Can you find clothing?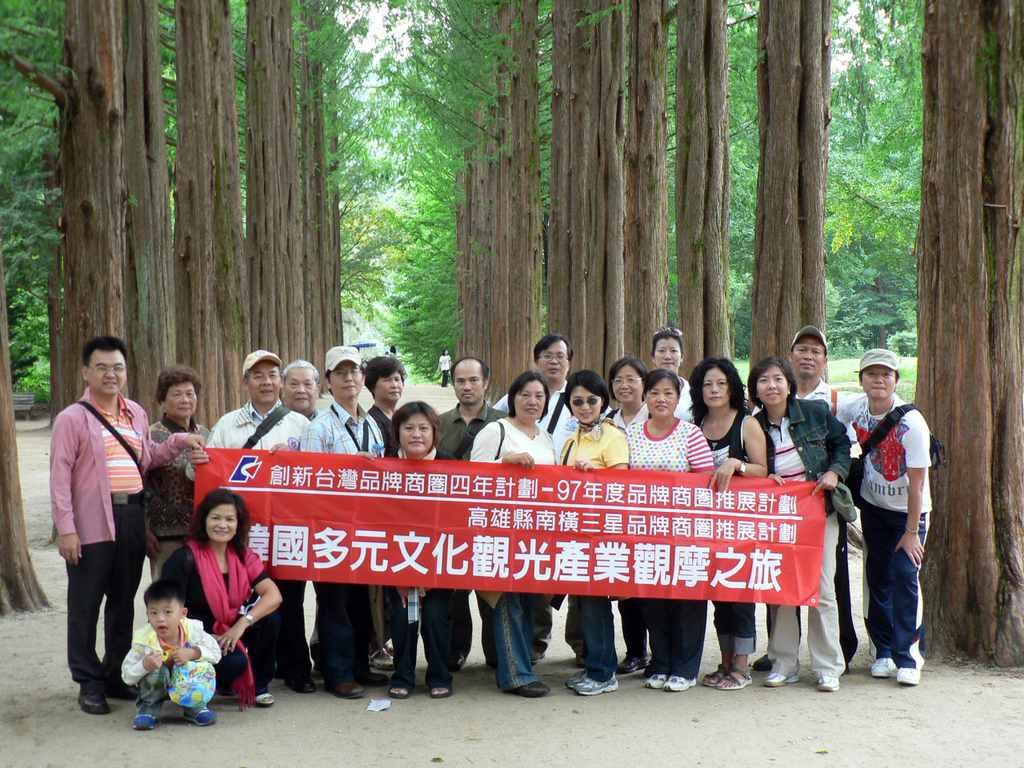
Yes, bounding box: 554, 418, 628, 670.
